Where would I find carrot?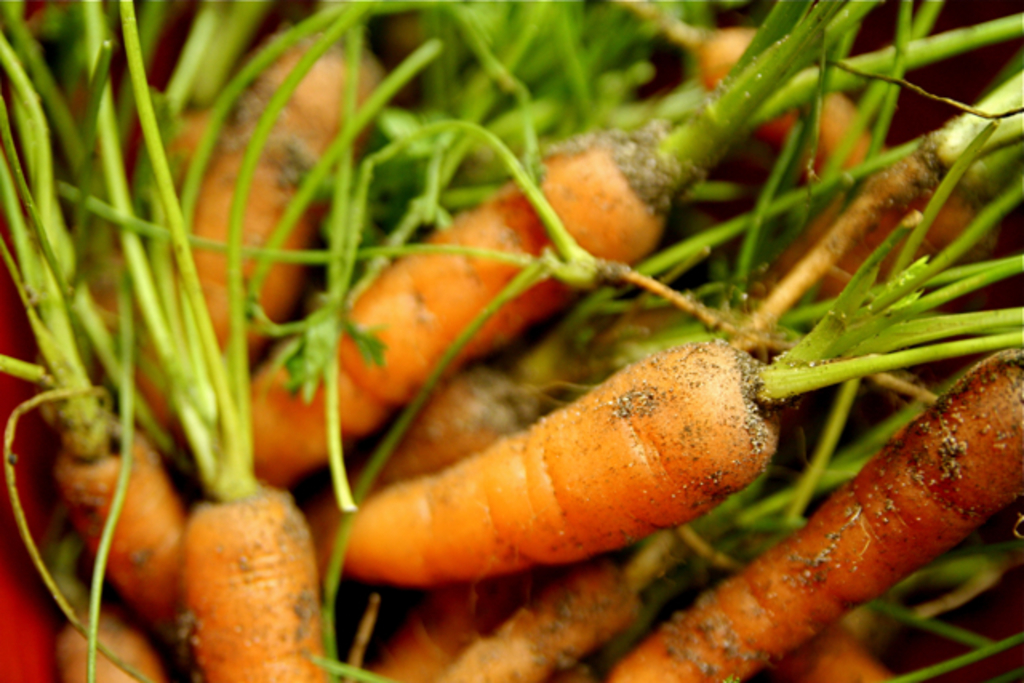
At BBox(50, 419, 192, 645).
